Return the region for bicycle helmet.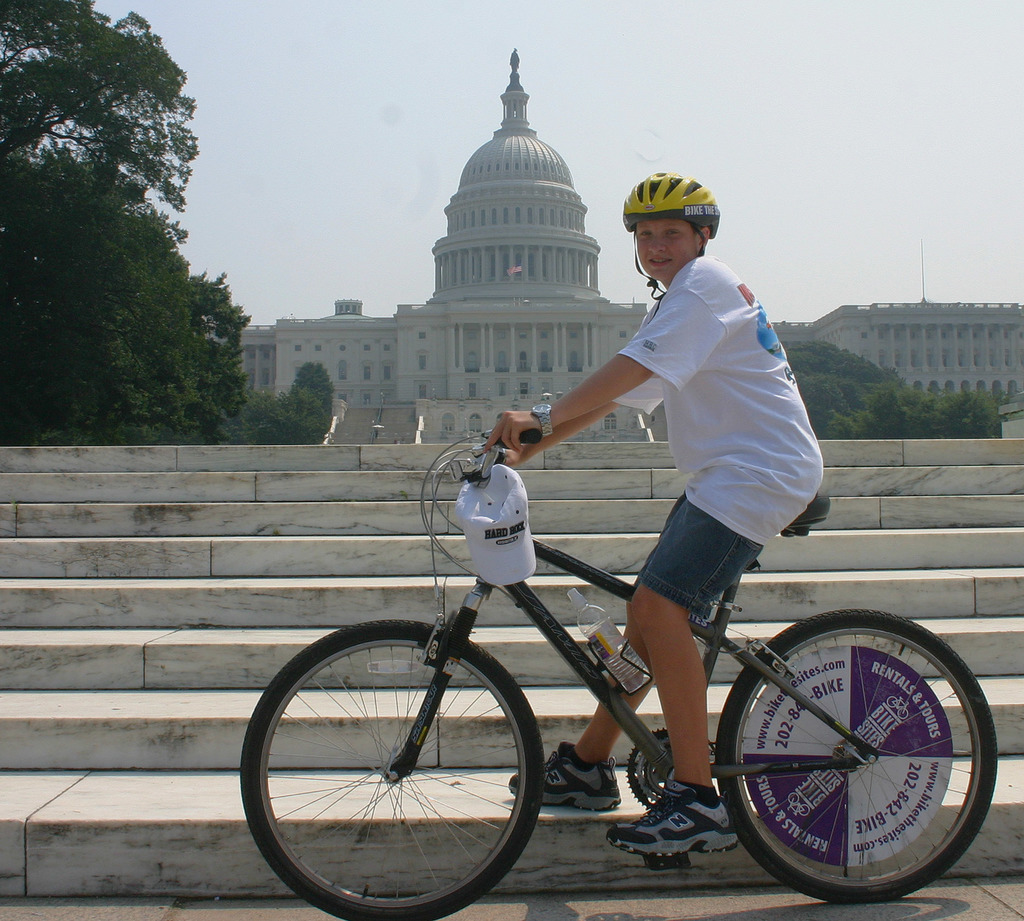
crop(616, 170, 726, 265).
